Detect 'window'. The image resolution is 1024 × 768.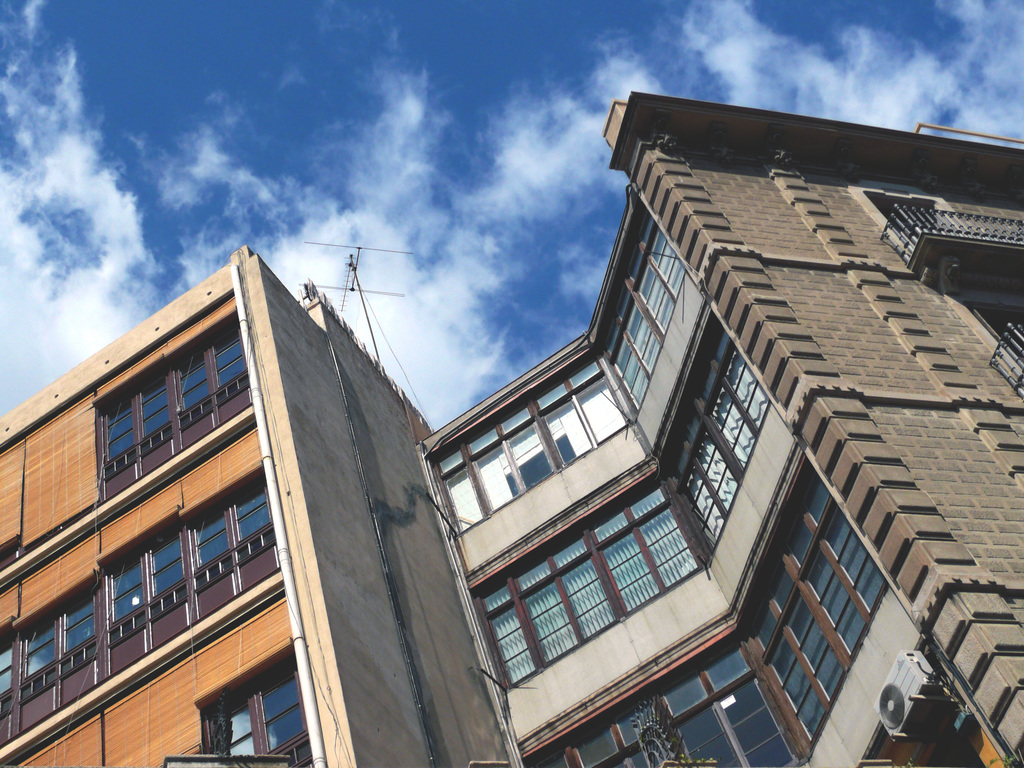
<bbox>470, 463, 707, 691</bbox>.
